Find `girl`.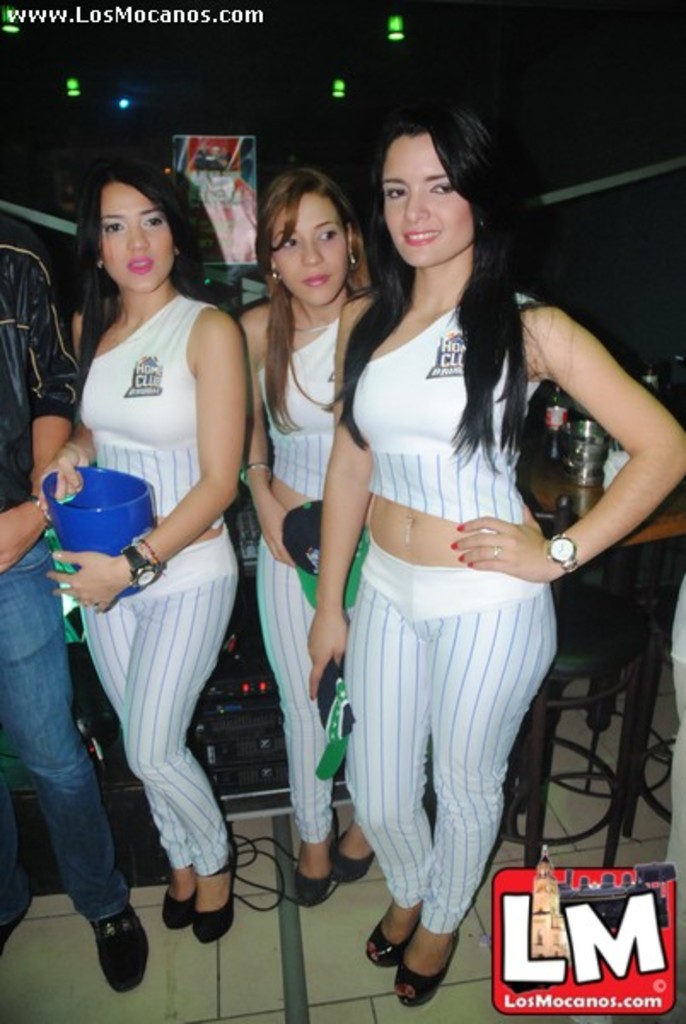
box(300, 111, 684, 1007).
